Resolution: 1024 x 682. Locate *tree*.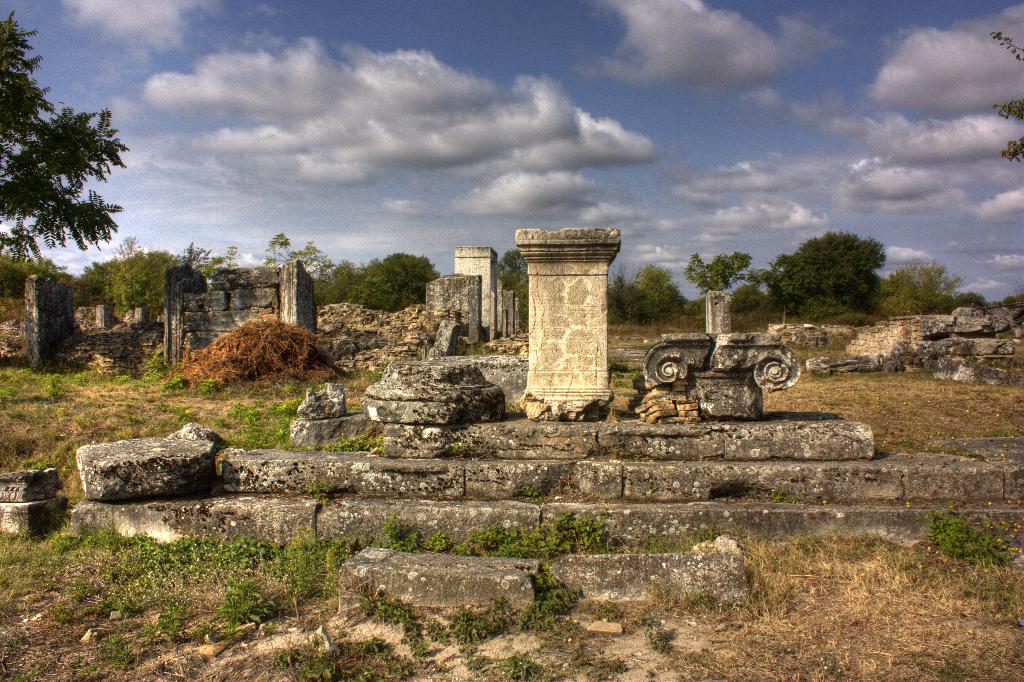
locate(601, 263, 693, 320).
